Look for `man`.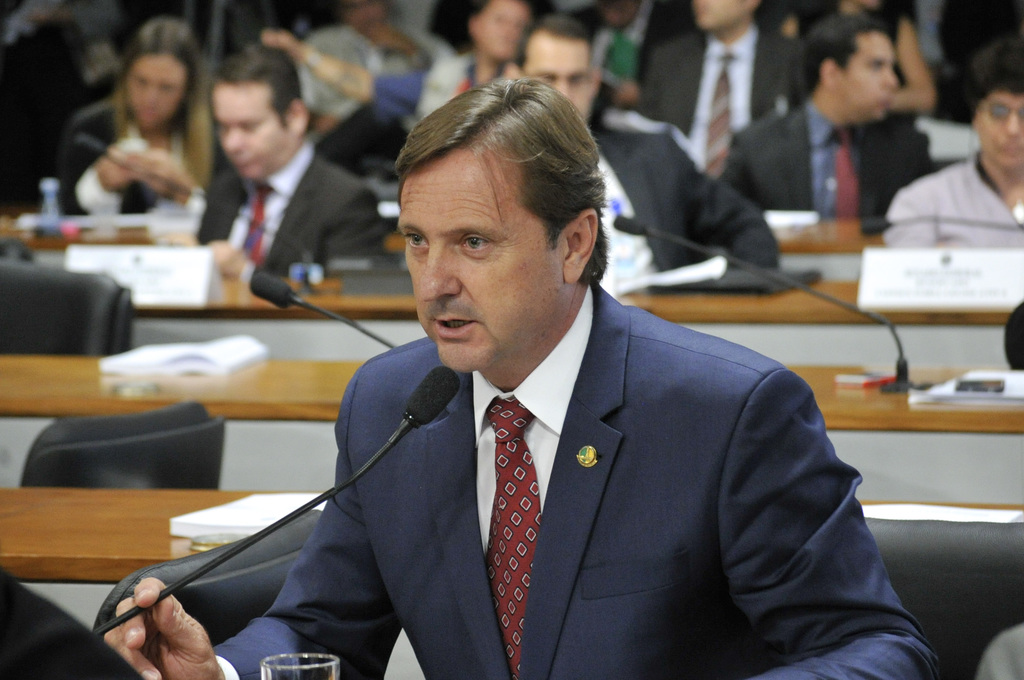
Found: locate(630, 0, 809, 164).
